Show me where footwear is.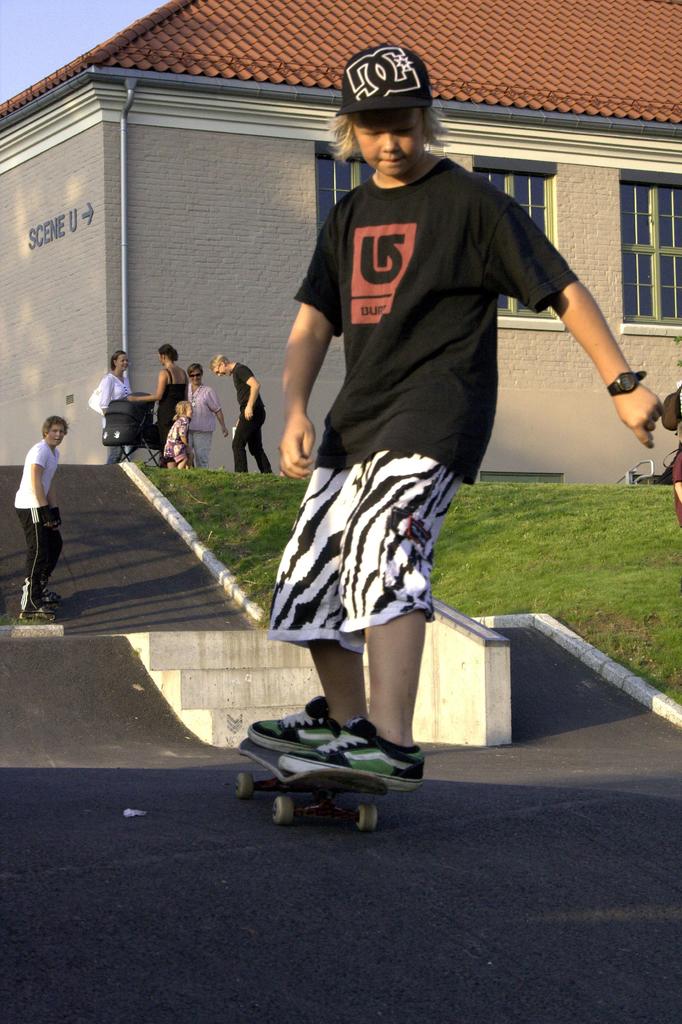
footwear is at <region>250, 695, 343, 756</region>.
